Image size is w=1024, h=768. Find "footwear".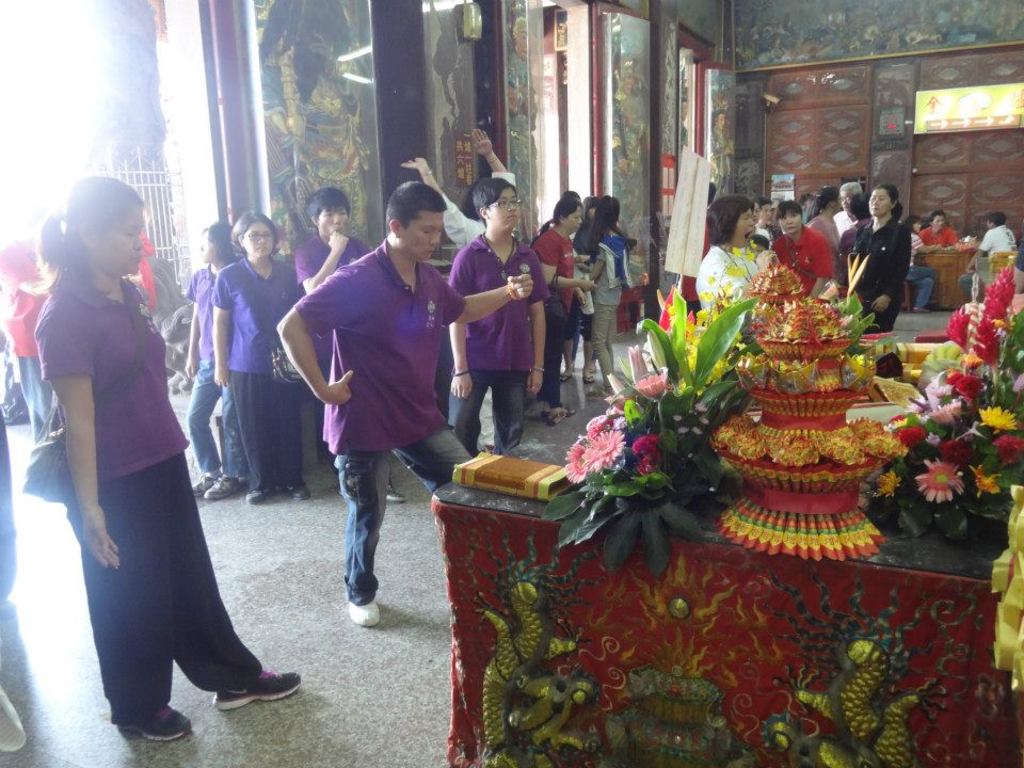
l=278, t=479, r=314, b=500.
